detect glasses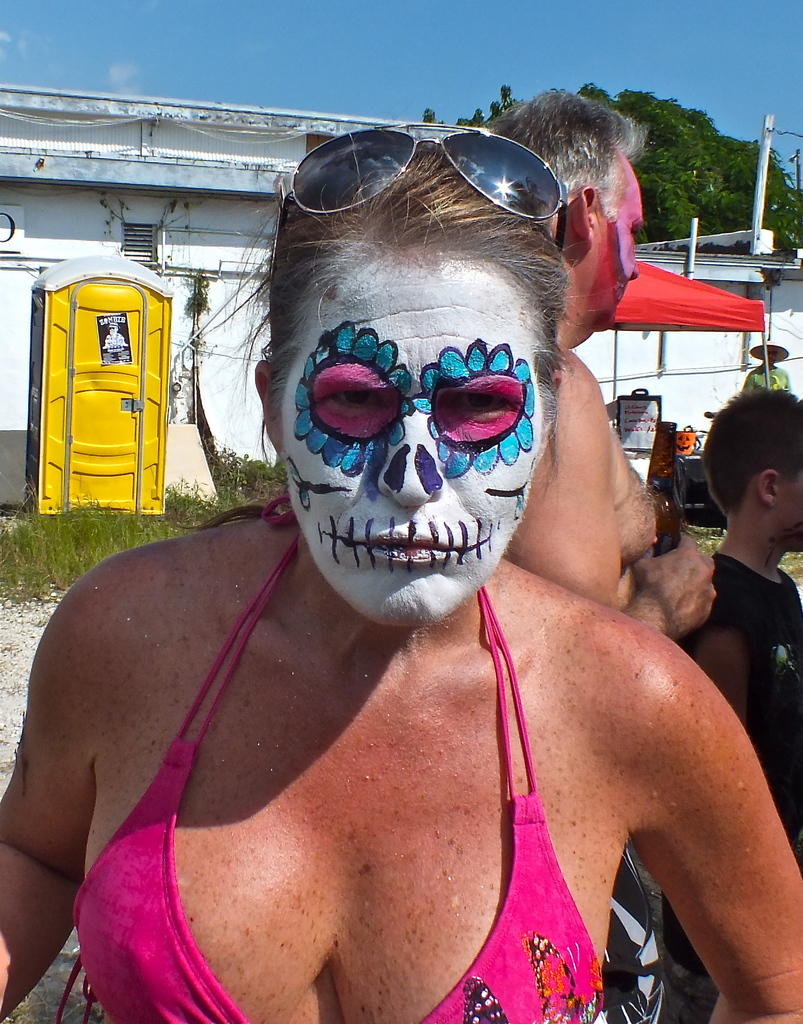
<box>261,124,587,281</box>
